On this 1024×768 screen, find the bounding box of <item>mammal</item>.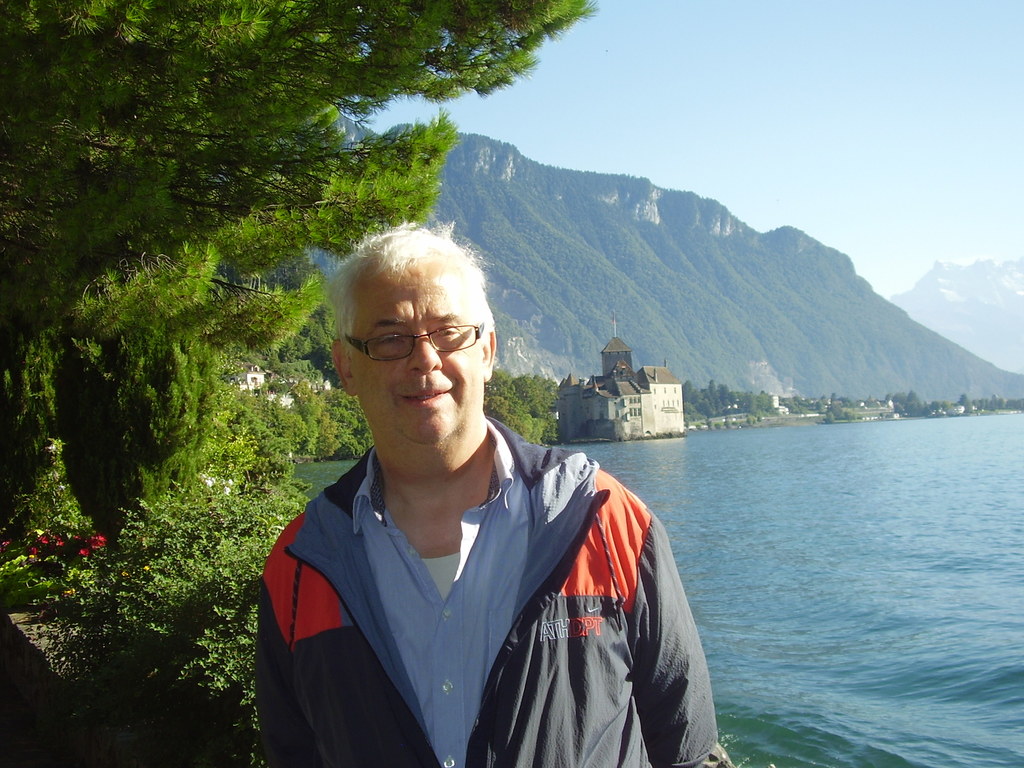
Bounding box: 220 226 644 767.
